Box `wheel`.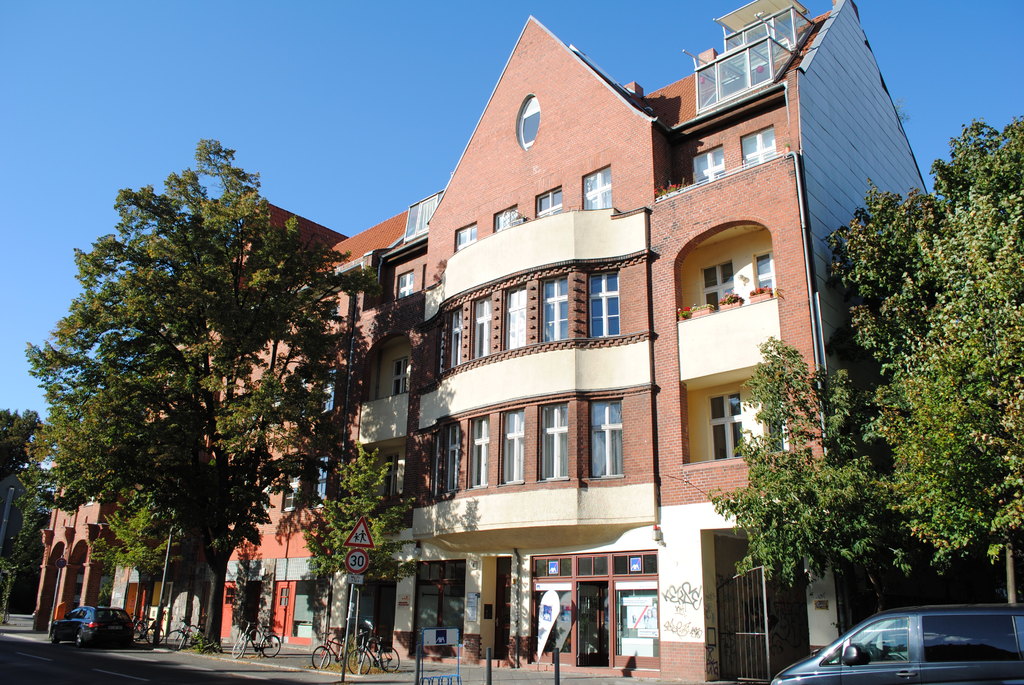
310, 648, 329, 668.
